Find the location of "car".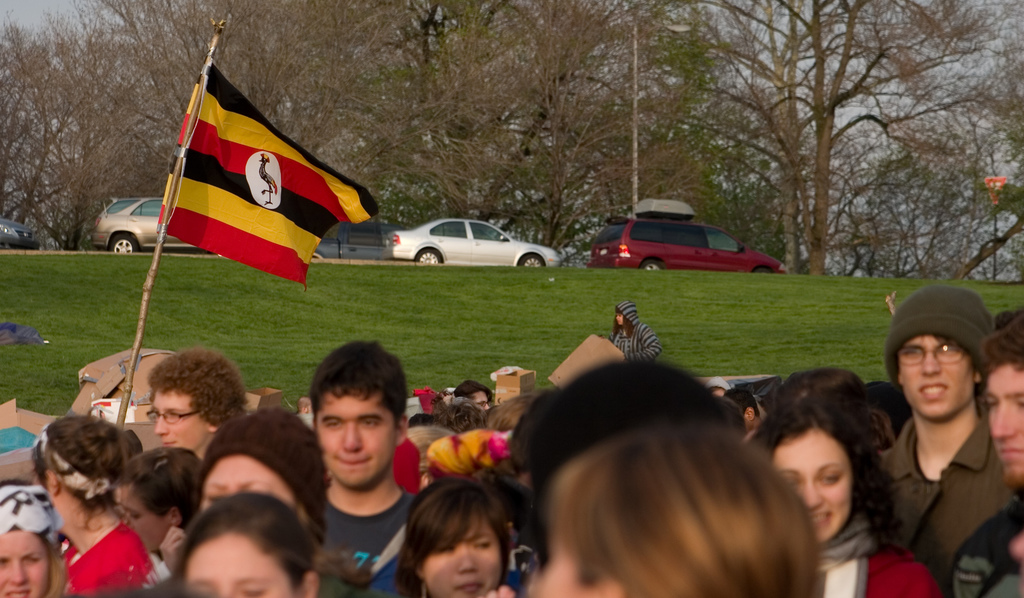
Location: 0/215/35/244.
